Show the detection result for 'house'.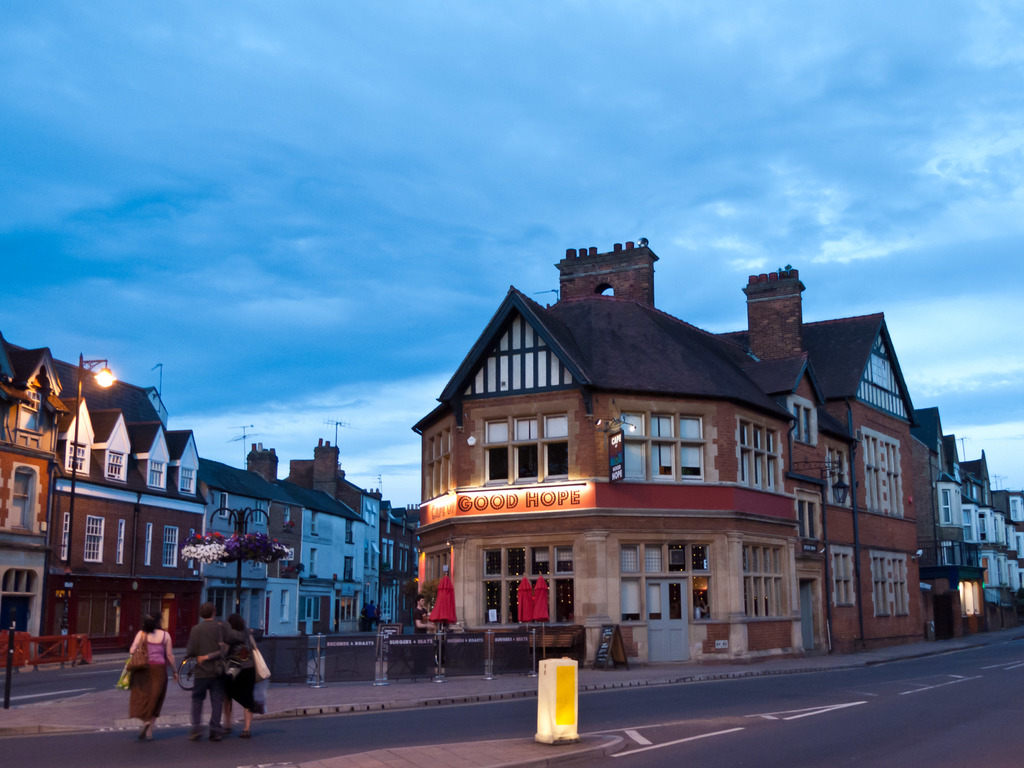
bbox=[0, 343, 209, 671].
